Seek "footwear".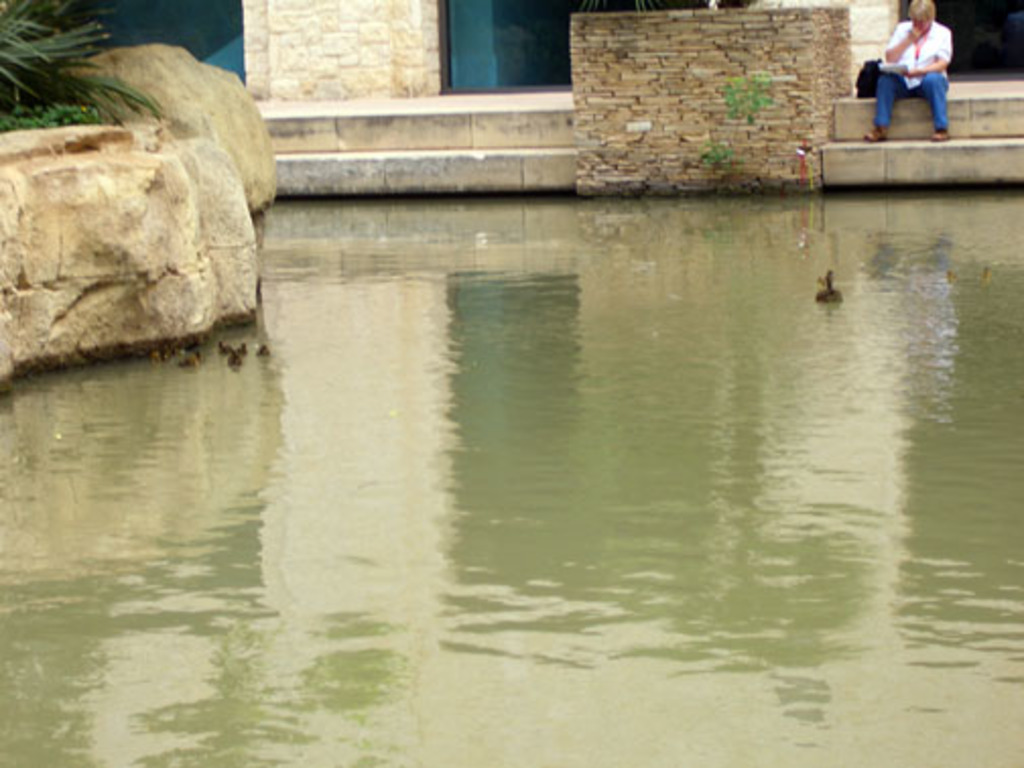
(929,120,949,140).
